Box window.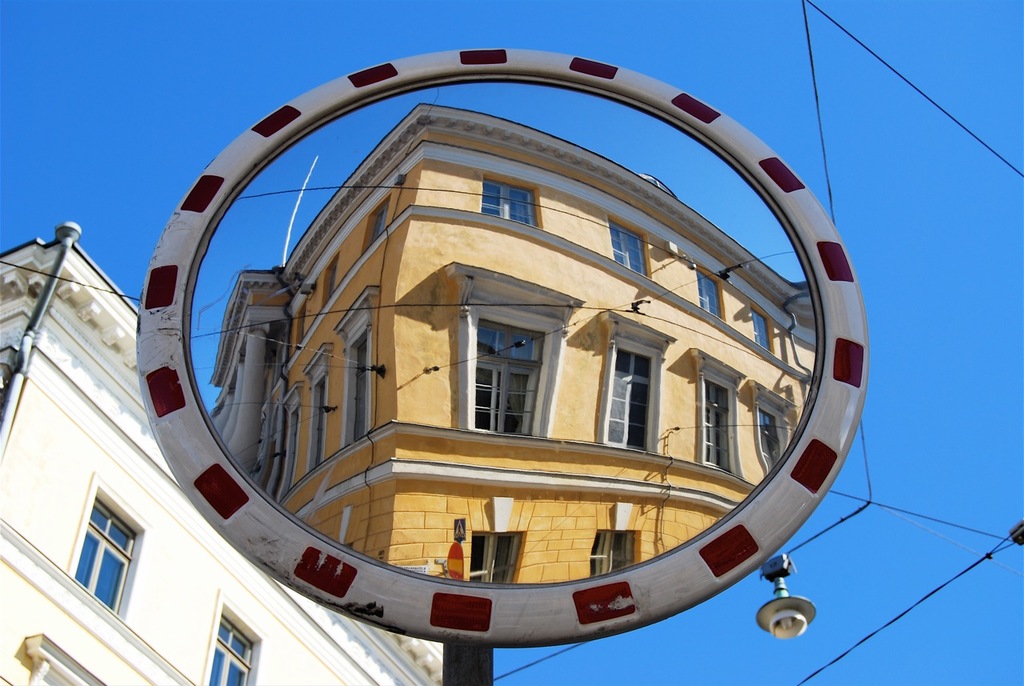
Rect(693, 263, 722, 323).
